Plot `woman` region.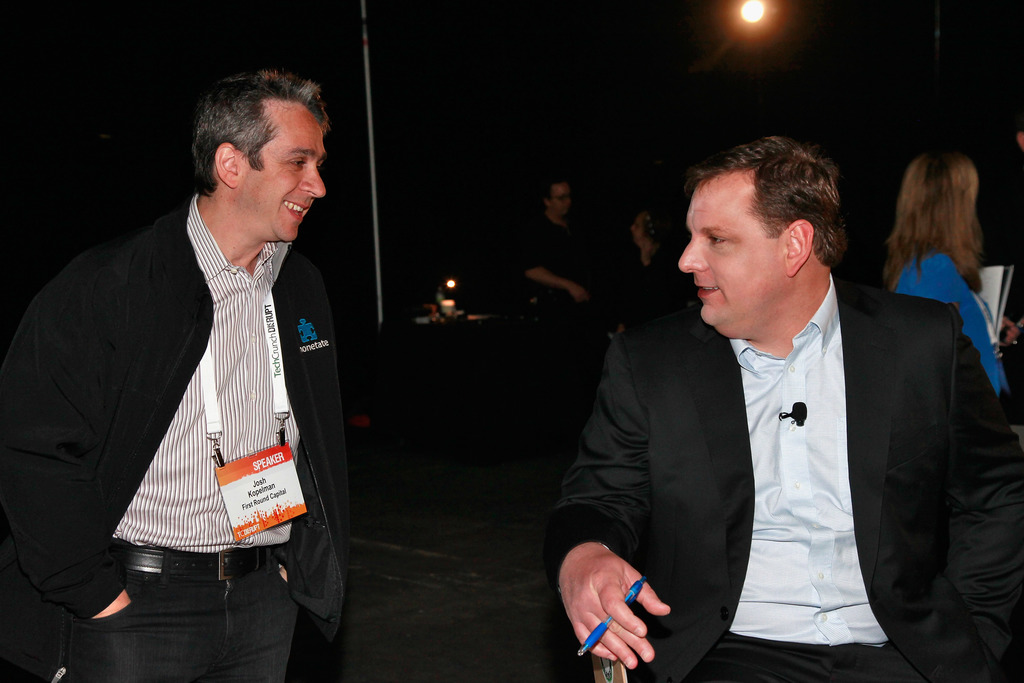
Plotted at <bbox>623, 213, 670, 312</bbox>.
